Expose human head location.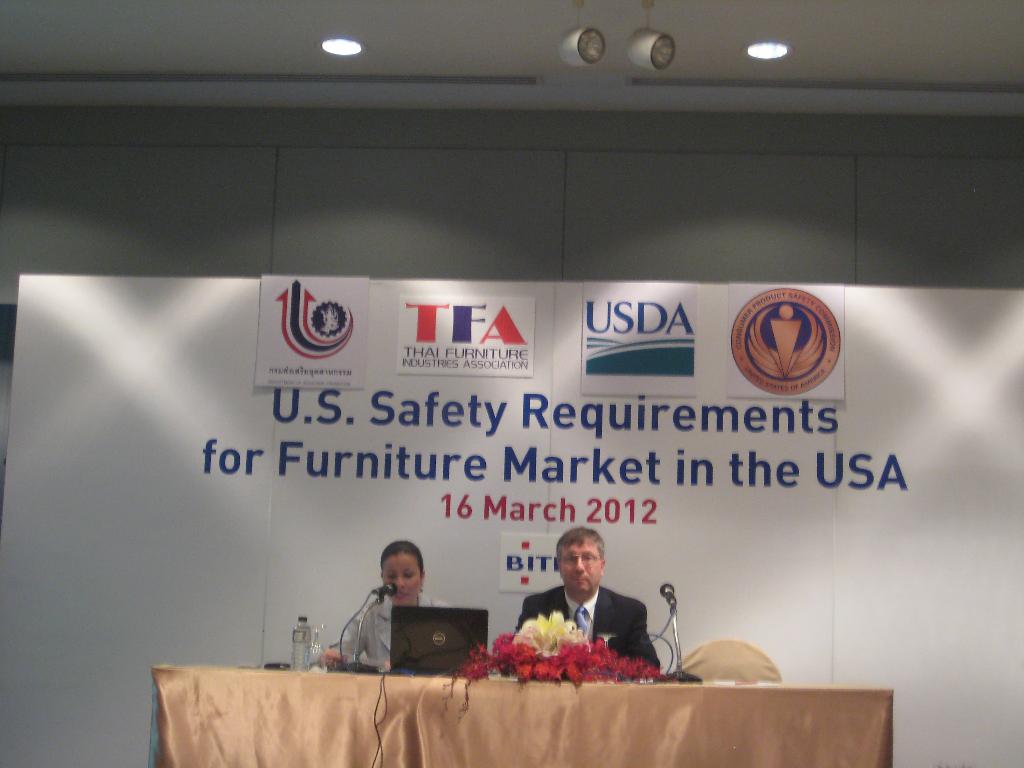
Exposed at bbox=(378, 537, 428, 605).
